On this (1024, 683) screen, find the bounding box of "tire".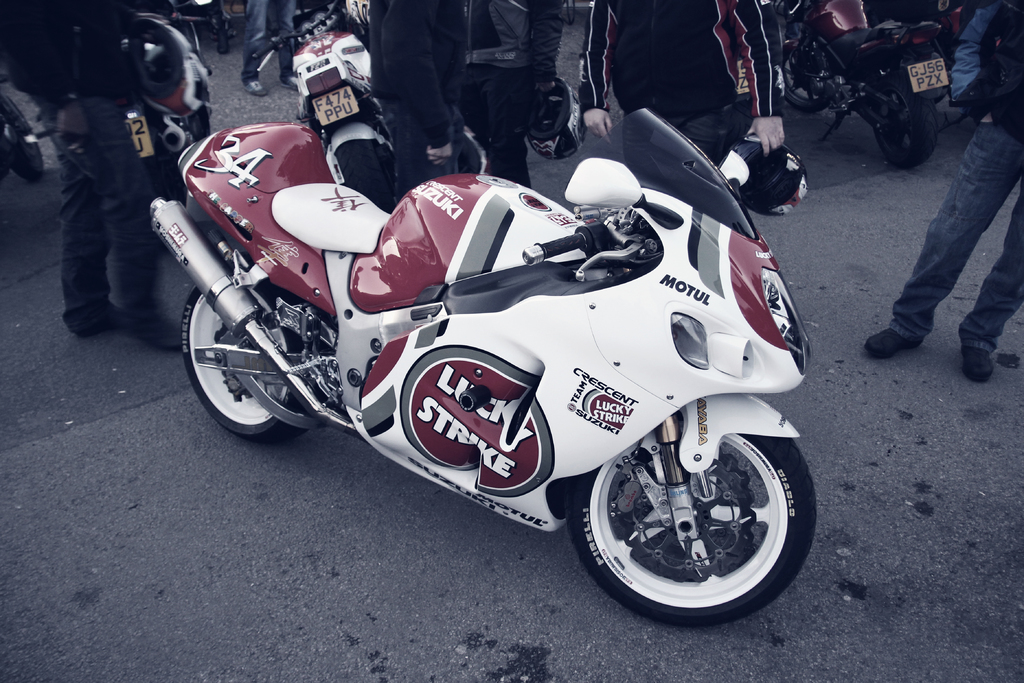
Bounding box: <bbox>334, 142, 392, 213</bbox>.
